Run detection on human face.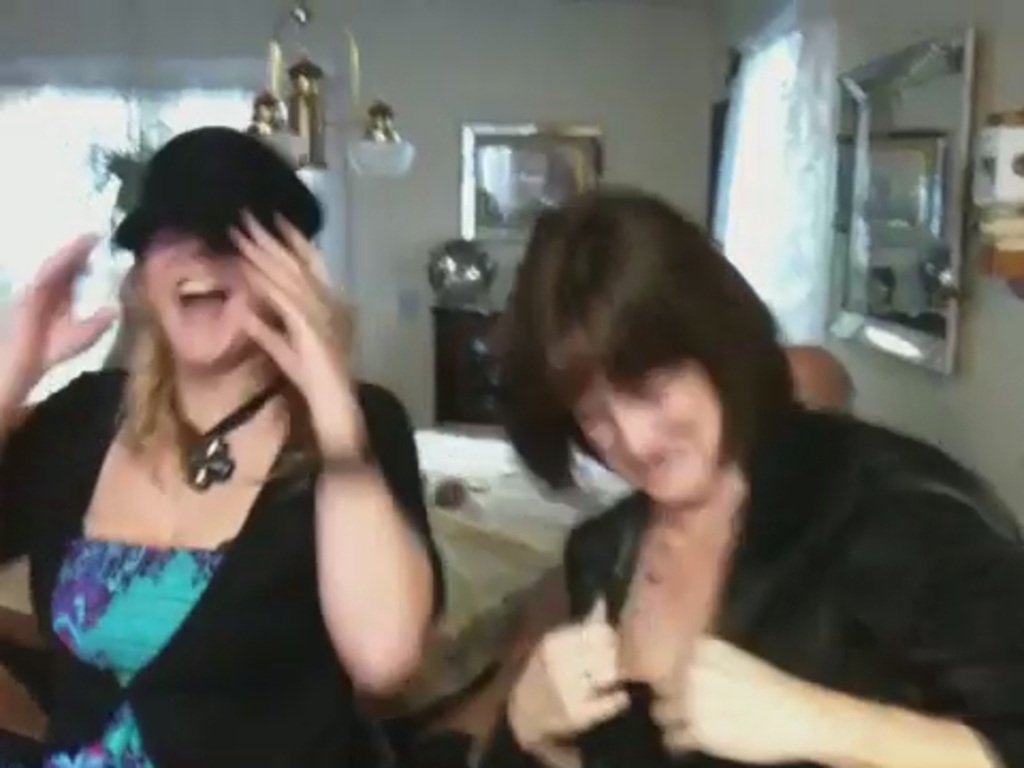
Result: crop(565, 365, 719, 508).
